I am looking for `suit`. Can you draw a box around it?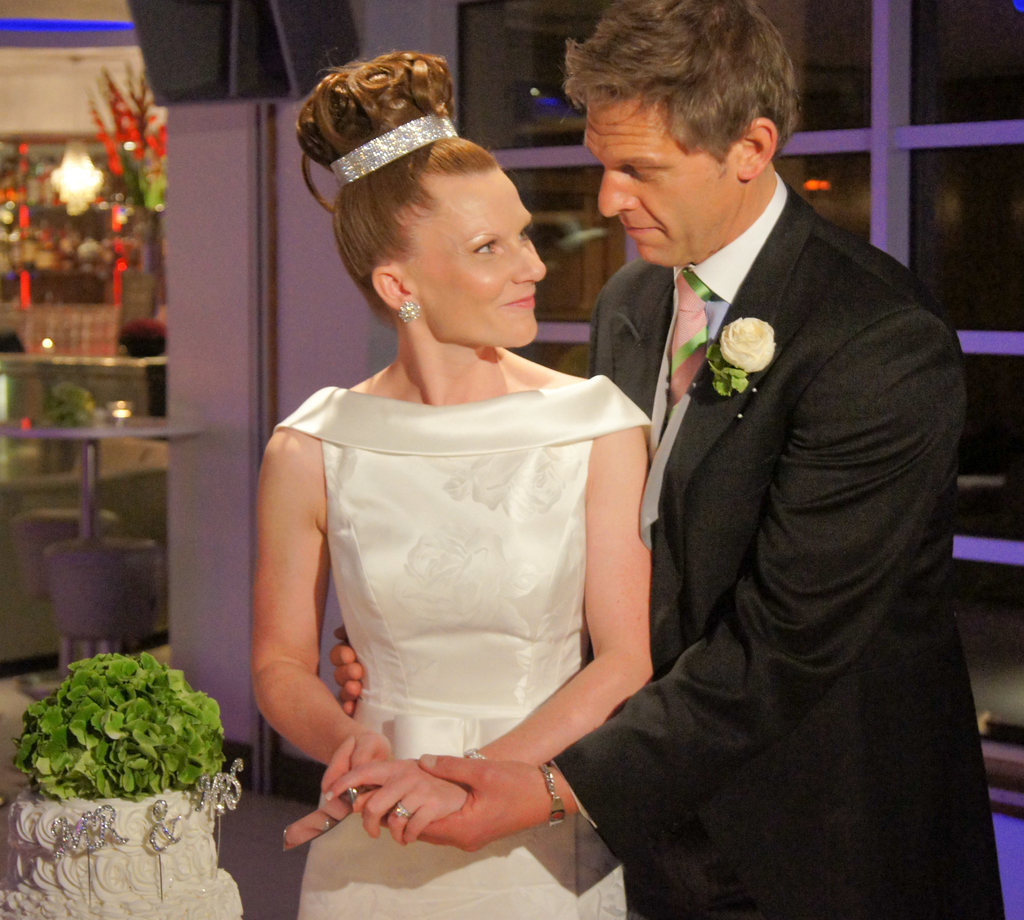
Sure, the bounding box is box=[562, 193, 962, 863].
